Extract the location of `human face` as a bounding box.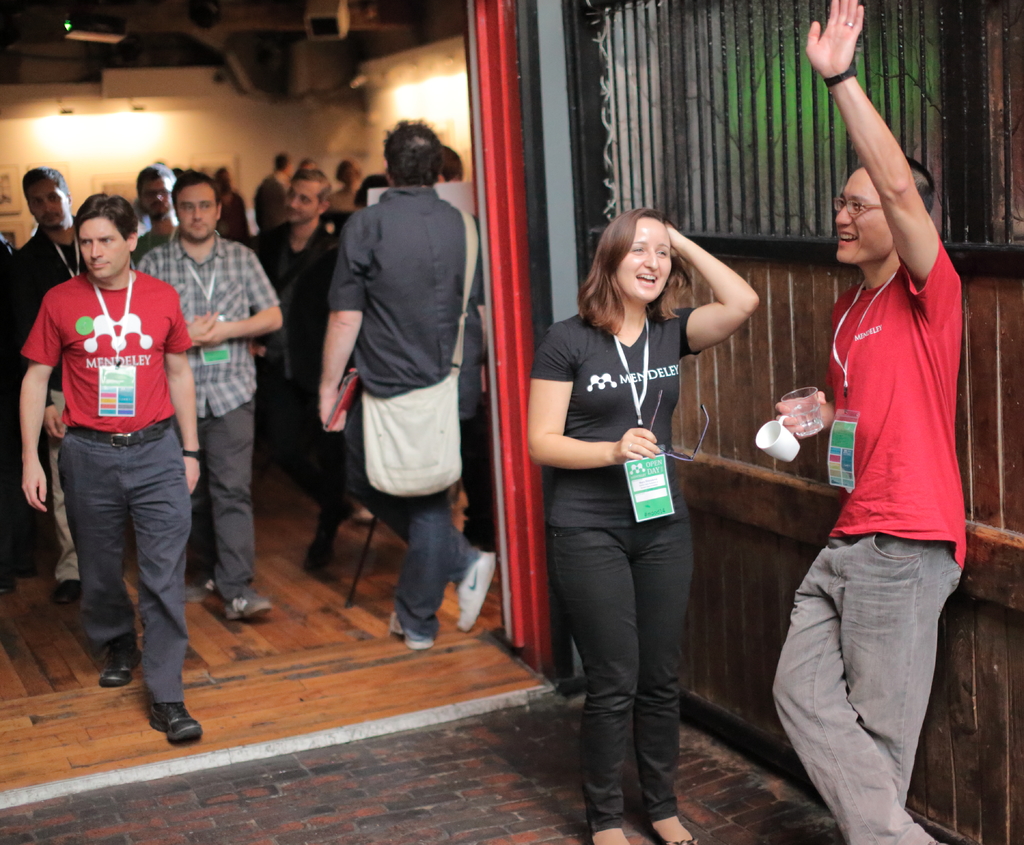
x1=834, y1=167, x2=883, y2=262.
